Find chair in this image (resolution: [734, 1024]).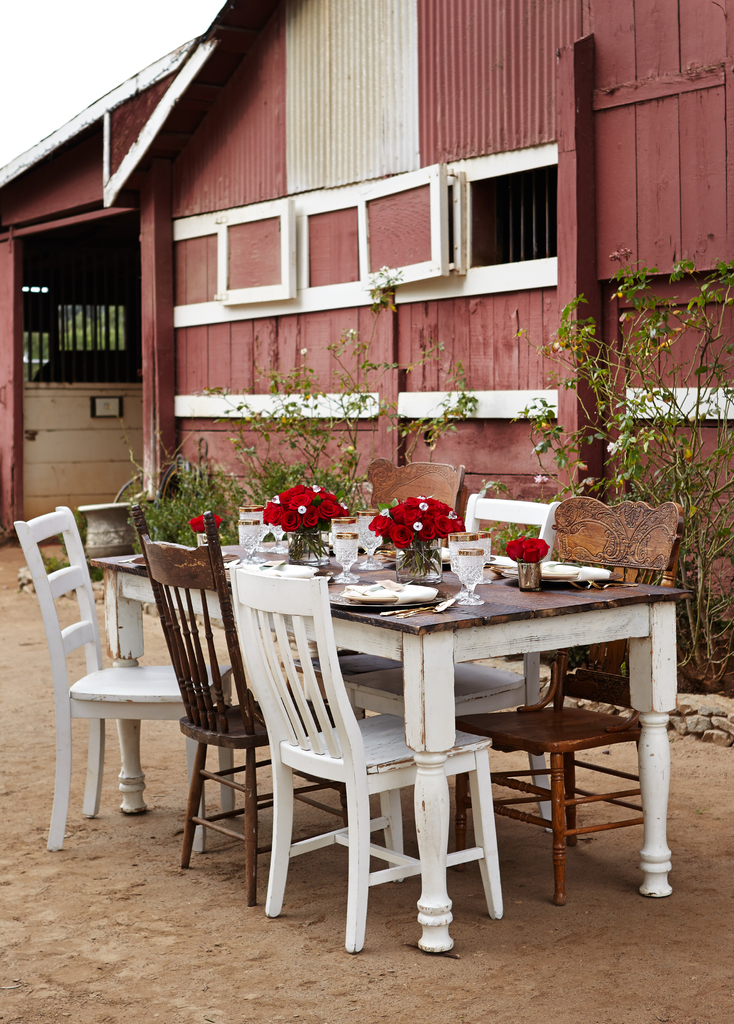
pyautogui.locateOnScreen(226, 560, 503, 952).
